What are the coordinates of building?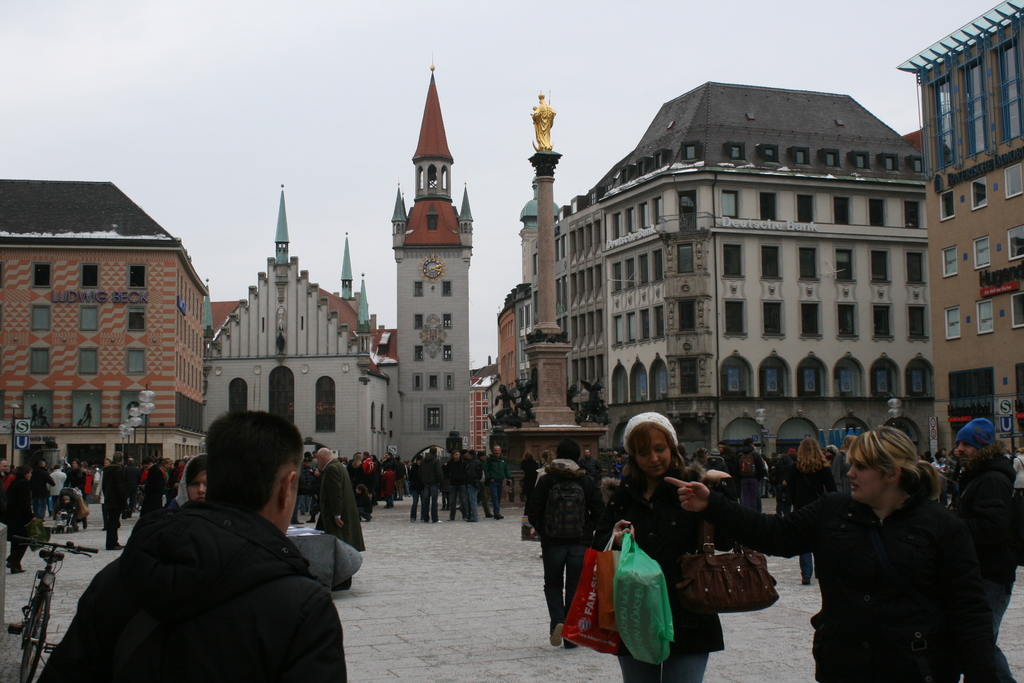
493:289:518:400.
